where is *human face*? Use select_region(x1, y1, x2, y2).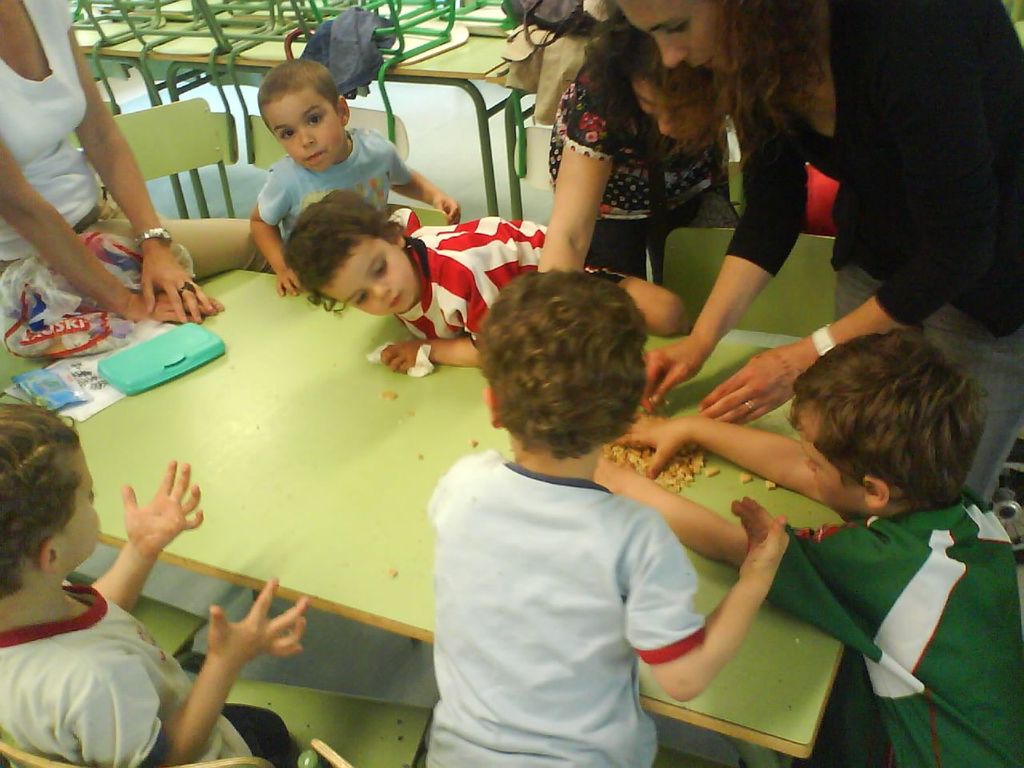
select_region(318, 246, 420, 318).
